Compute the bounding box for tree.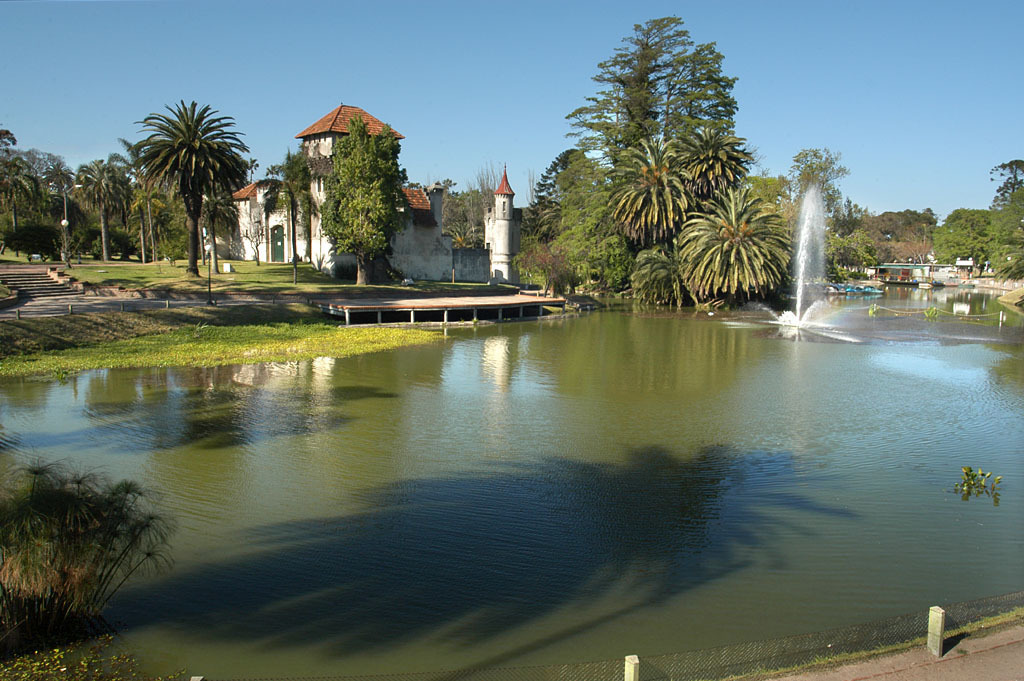
x1=652 y1=113 x2=747 y2=212.
